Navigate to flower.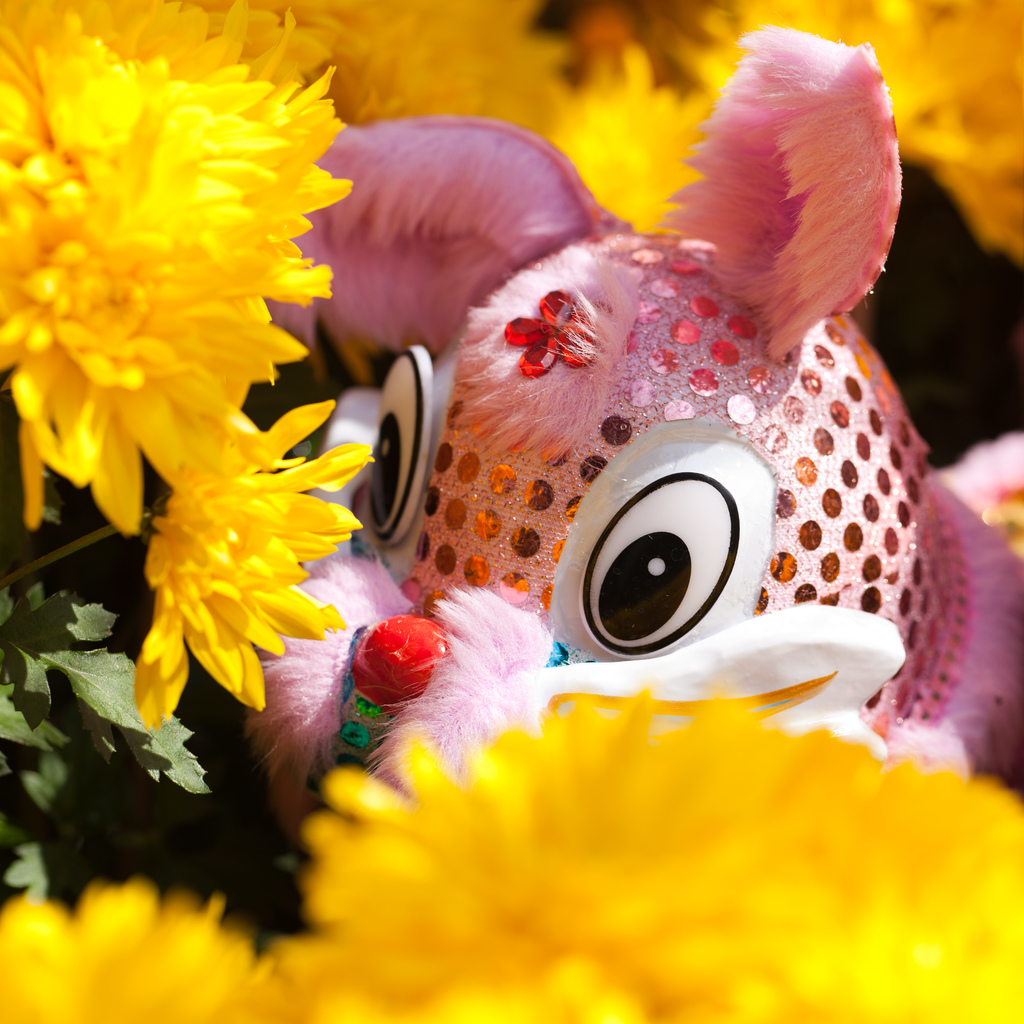
Navigation target: <box>0,0,362,572</box>.
